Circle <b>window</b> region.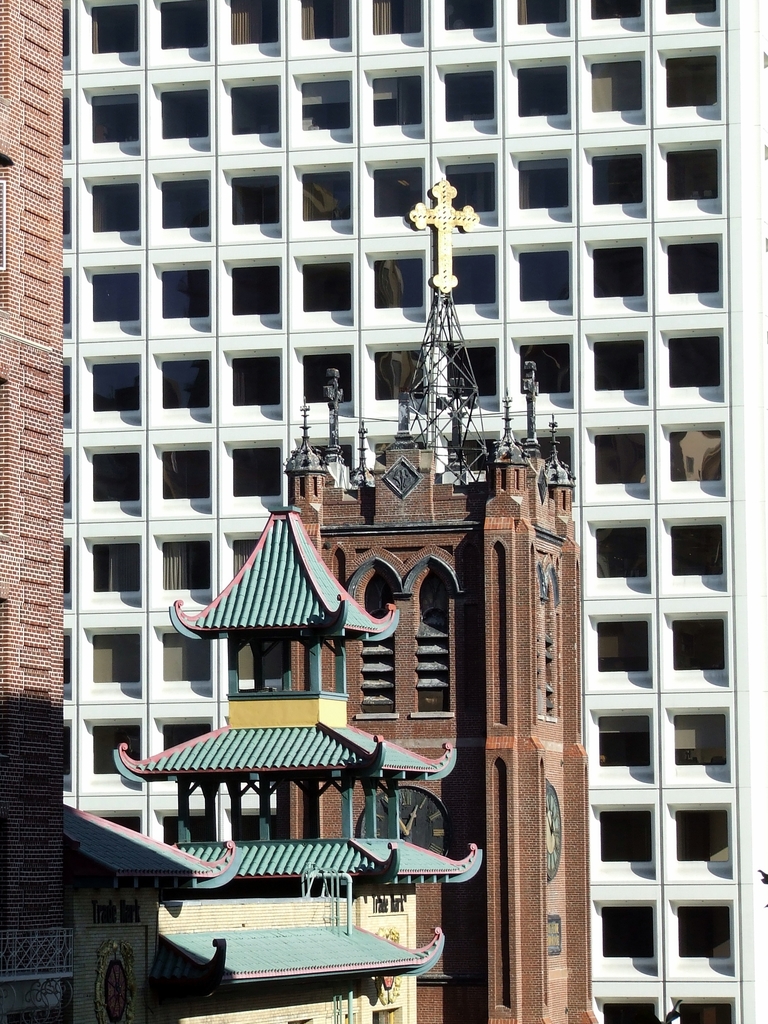
Region: (x1=666, y1=335, x2=721, y2=379).
